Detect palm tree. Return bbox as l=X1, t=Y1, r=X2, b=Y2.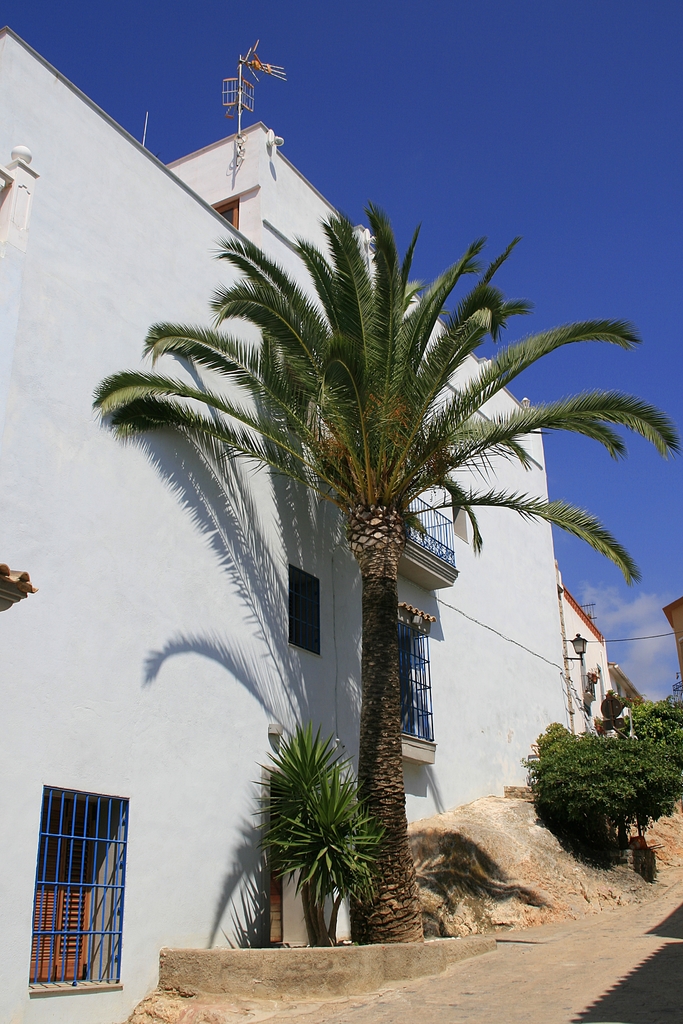
l=112, t=201, r=614, b=956.
